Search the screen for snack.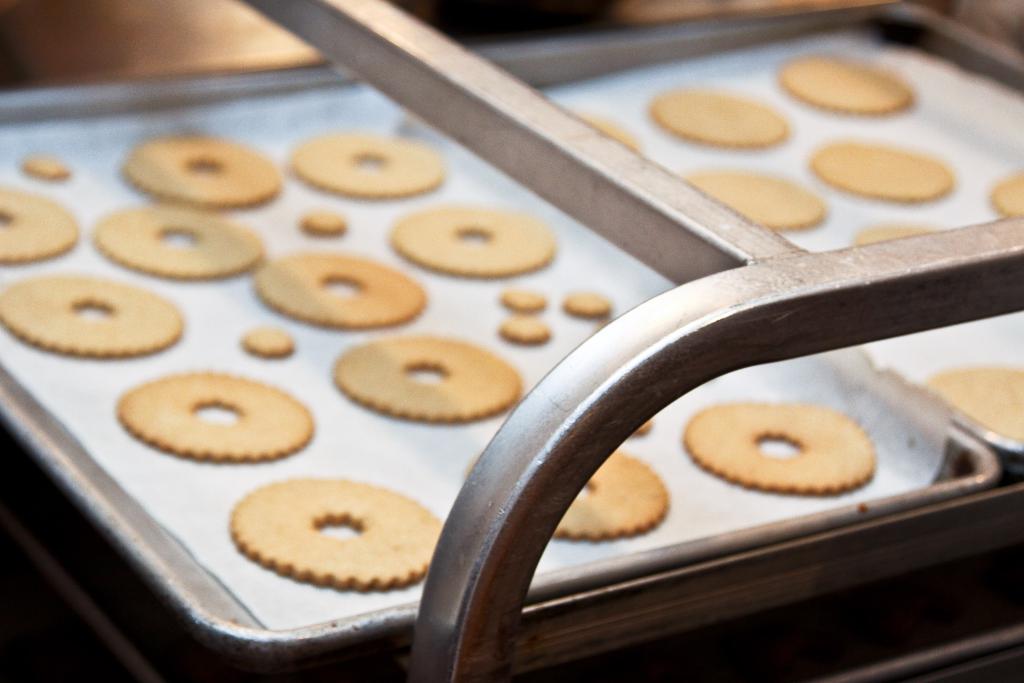
Found at left=992, top=176, right=1023, bottom=220.
